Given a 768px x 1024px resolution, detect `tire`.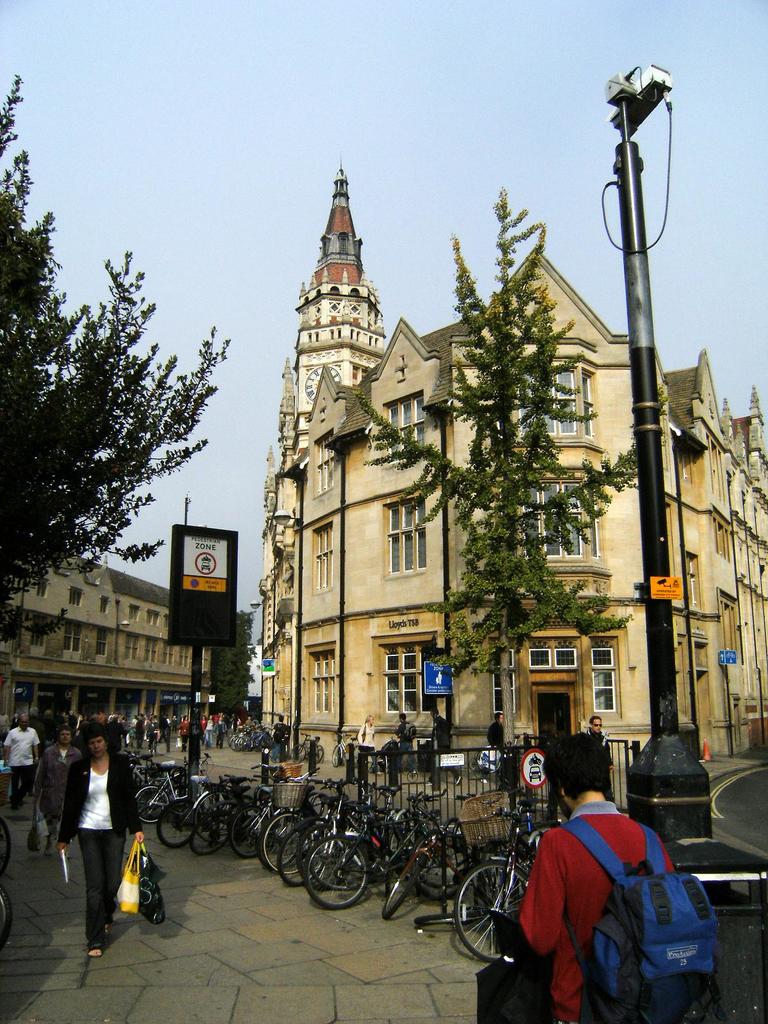
Rect(229, 806, 273, 856).
